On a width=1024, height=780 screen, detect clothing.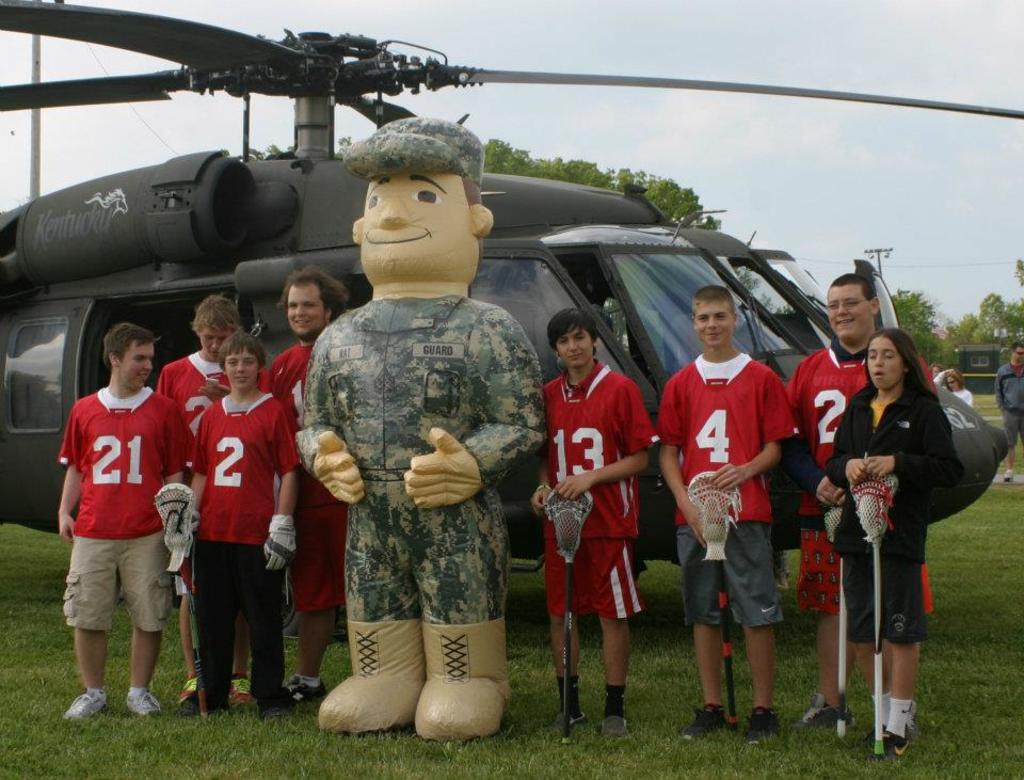
<bbox>787, 340, 930, 607</bbox>.
